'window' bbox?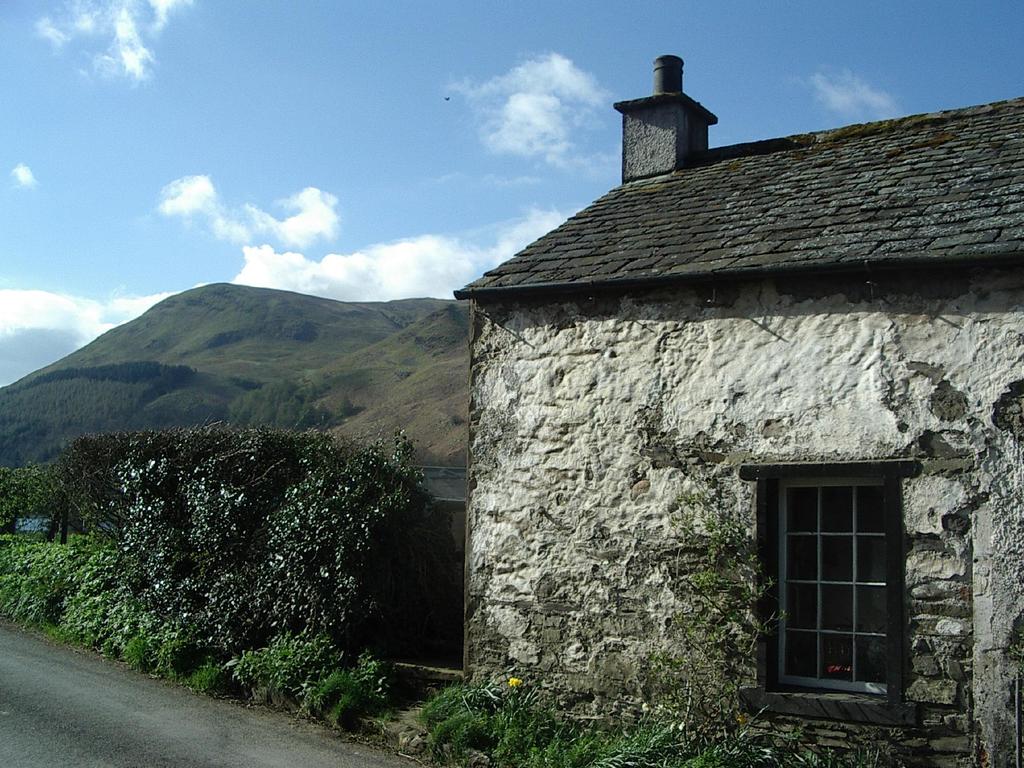
box=[726, 465, 912, 721]
